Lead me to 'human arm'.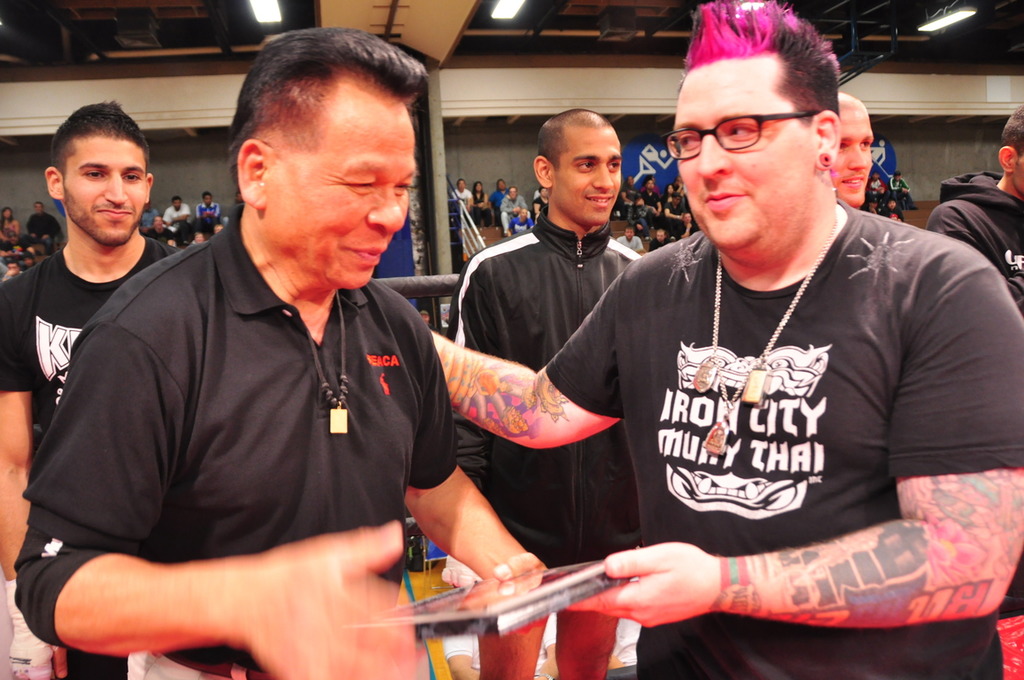
Lead to bbox(437, 243, 520, 479).
